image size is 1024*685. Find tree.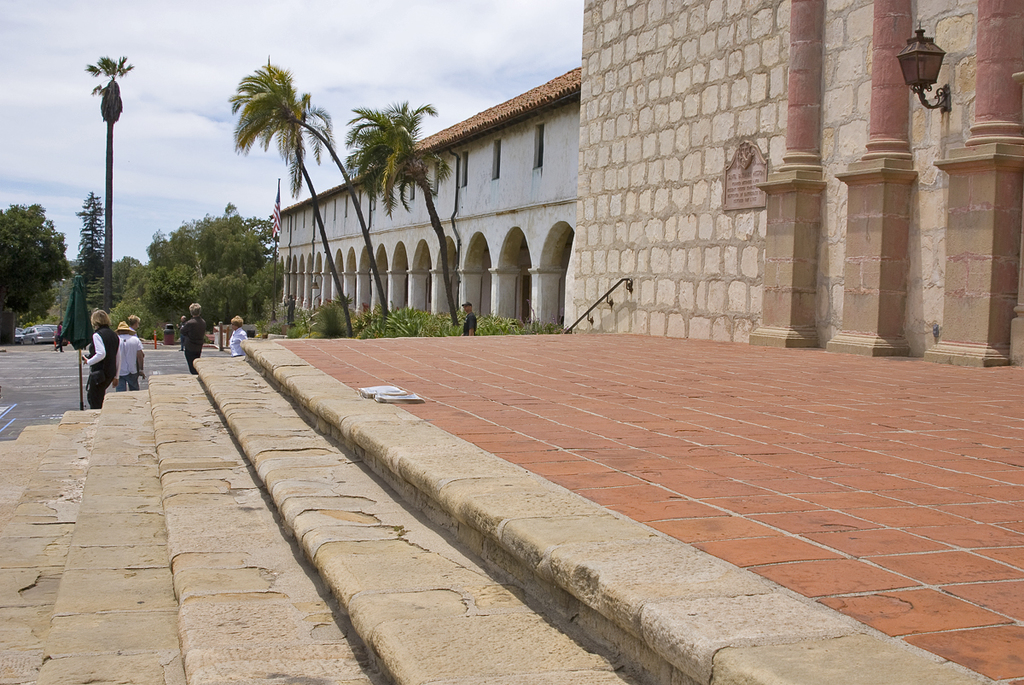
select_region(233, 55, 399, 315).
